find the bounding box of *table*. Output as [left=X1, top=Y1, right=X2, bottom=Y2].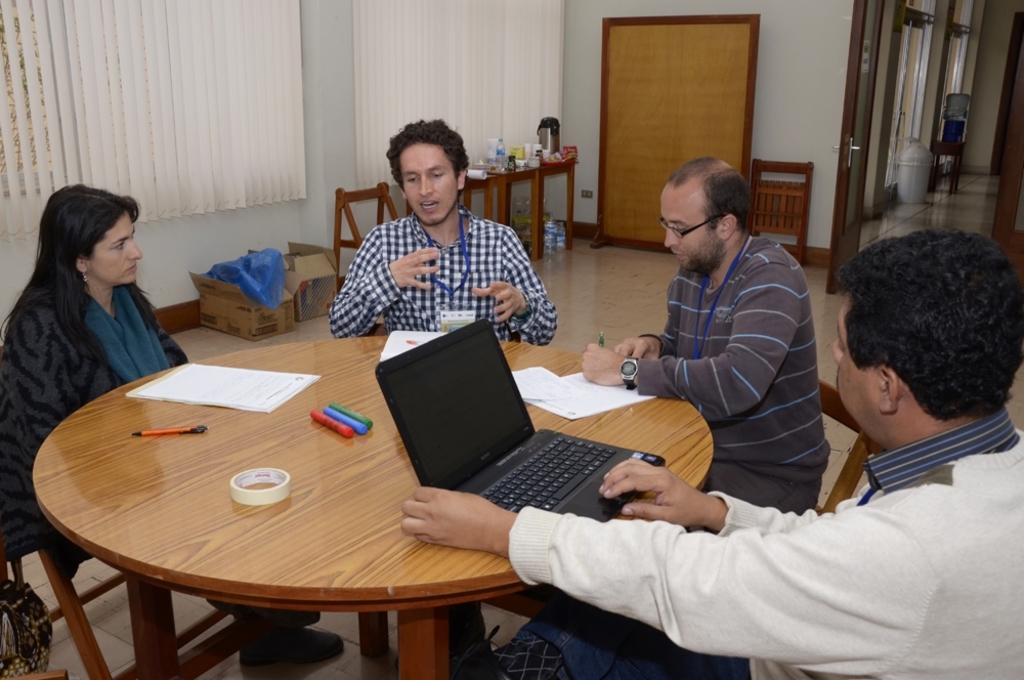
[left=197, top=317, right=700, bottom=605].
